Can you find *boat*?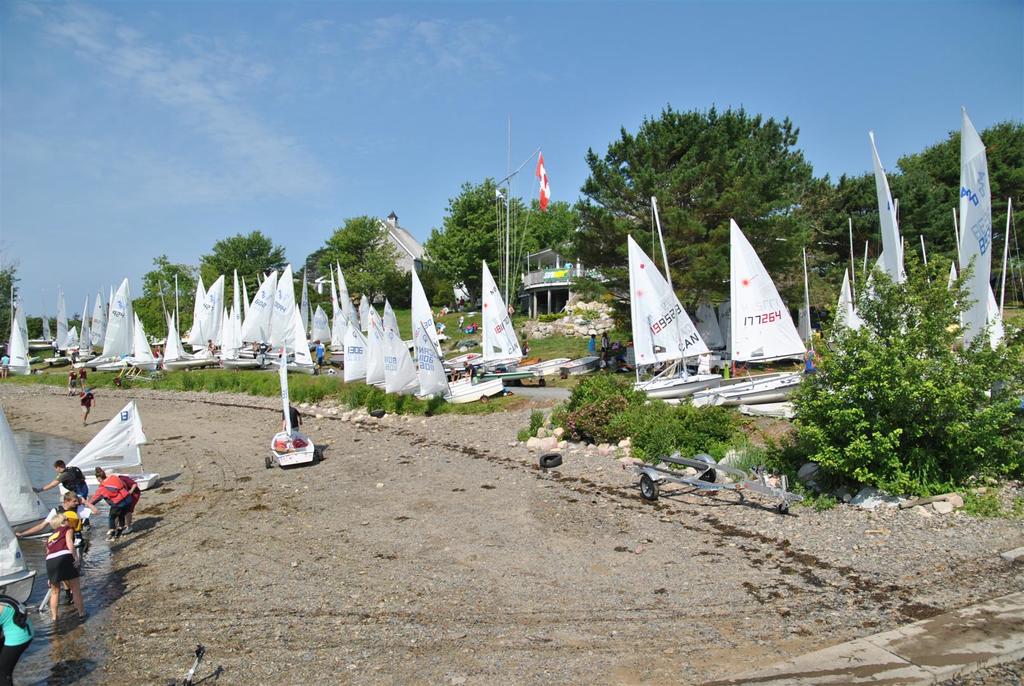
Yes, bounding box: [left=0, top=491, right=33, bottom=595].
